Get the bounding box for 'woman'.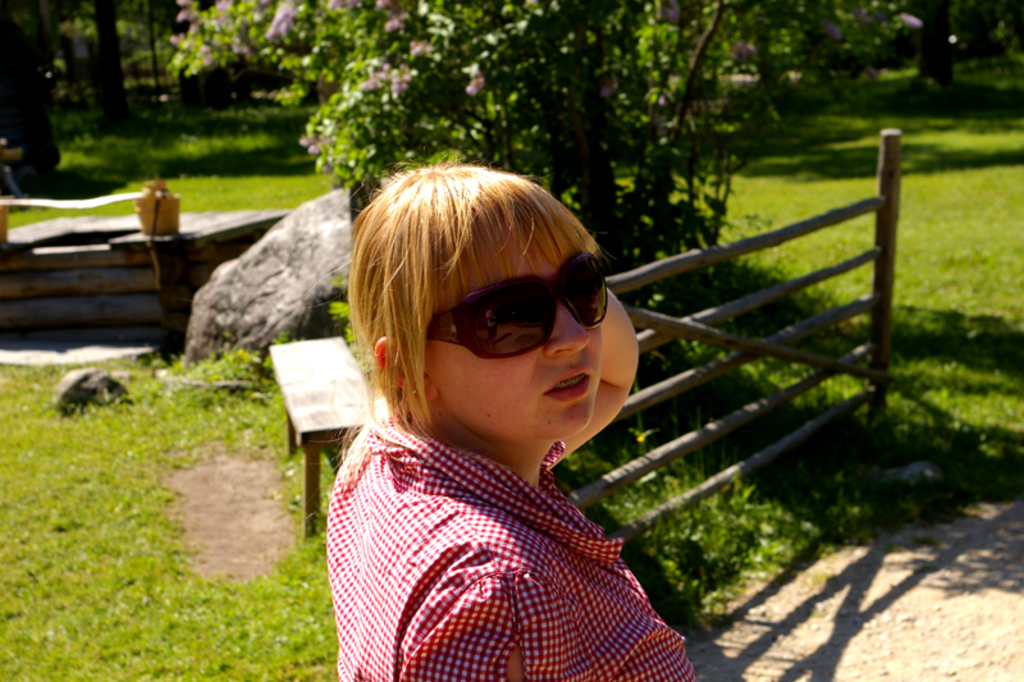
box=[325, 160, 698, 679].
